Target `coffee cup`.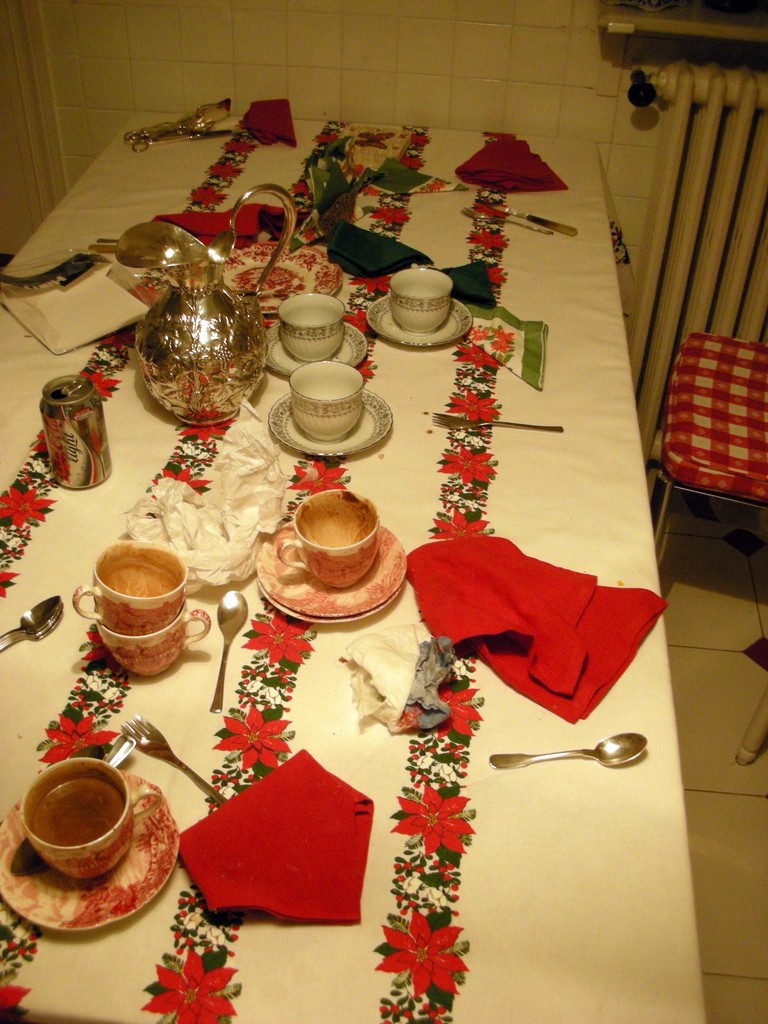
Target region: 274:488:384:589.
